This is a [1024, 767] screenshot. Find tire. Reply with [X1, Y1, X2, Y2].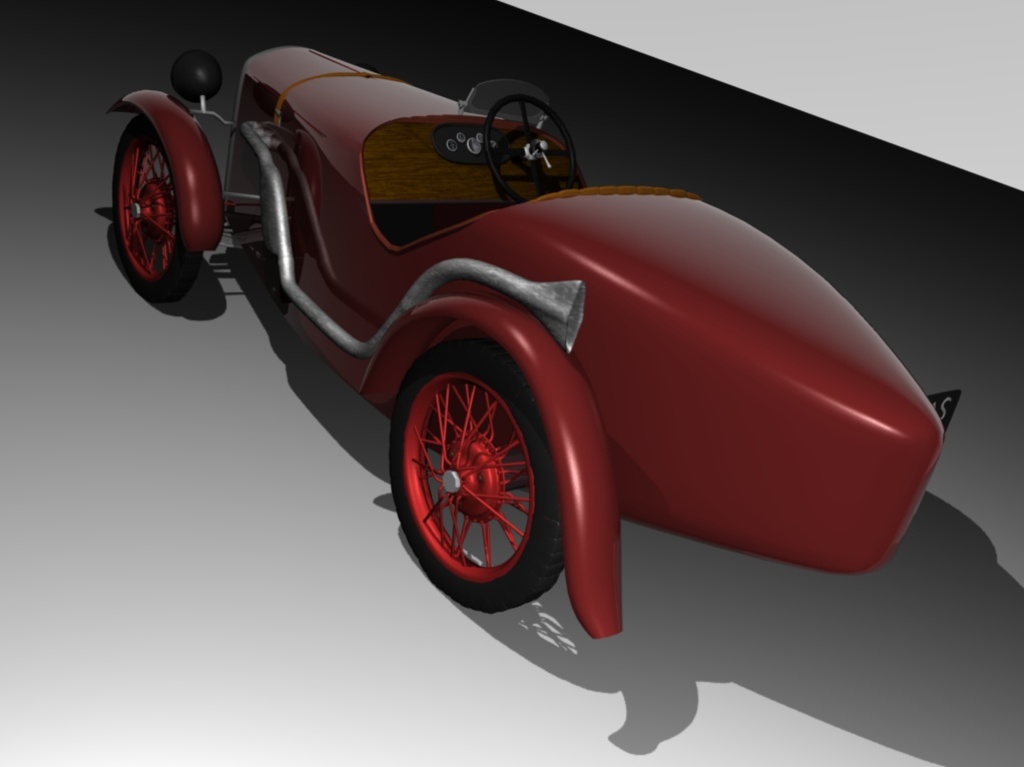
[112, 117, 203, 302].
